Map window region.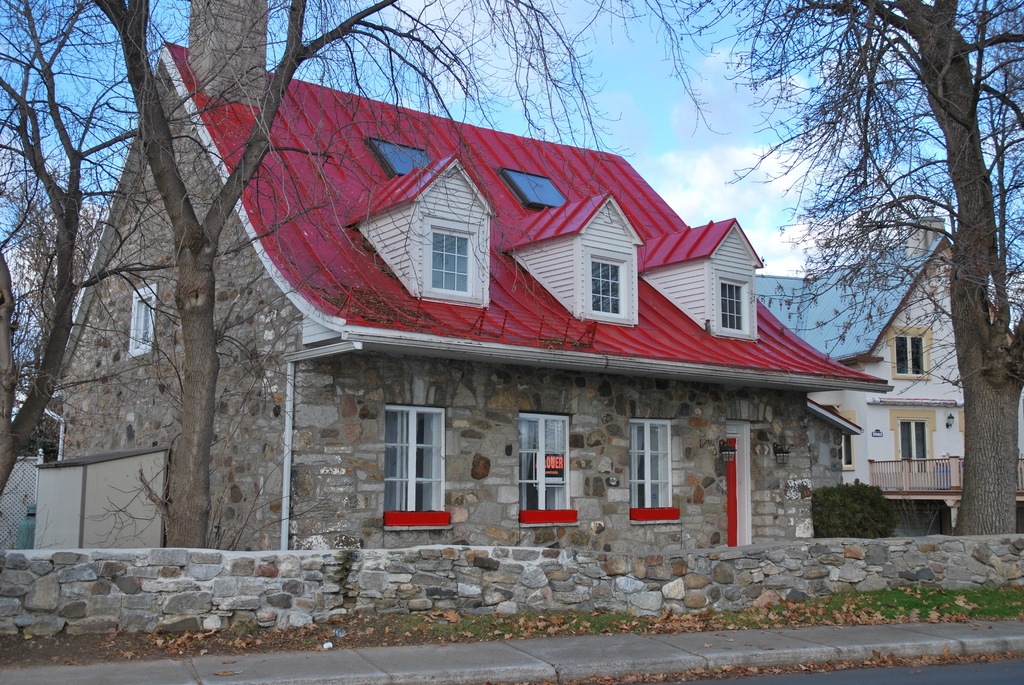
Mapped to crop(426, 221, 483, 295).
